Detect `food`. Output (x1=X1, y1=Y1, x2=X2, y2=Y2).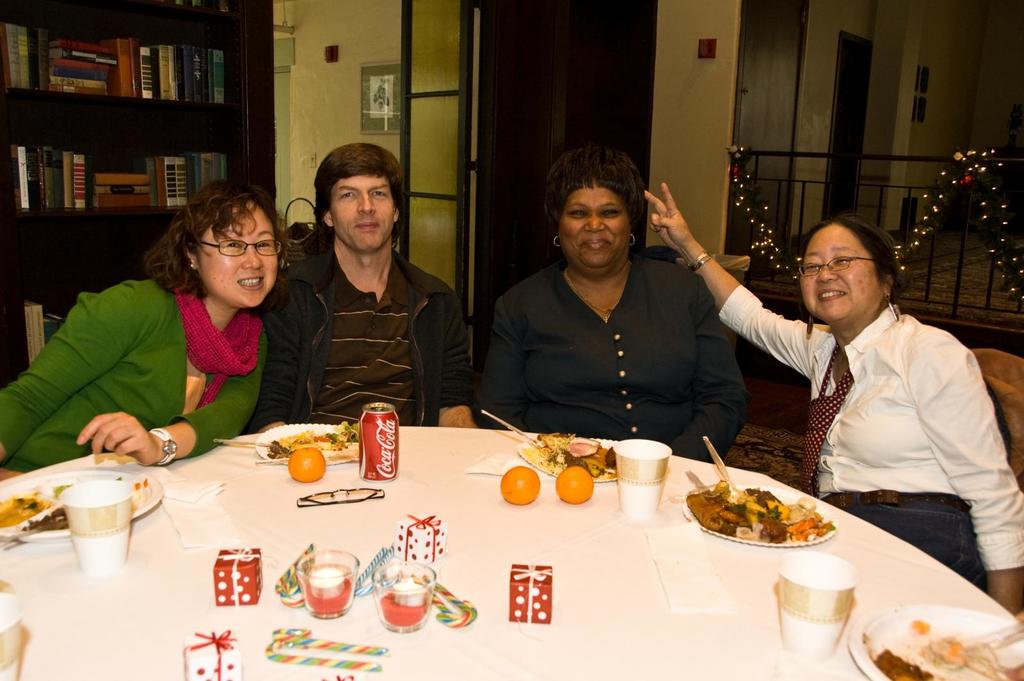
(x1=495, y1=462, x2=541, y2=507).
